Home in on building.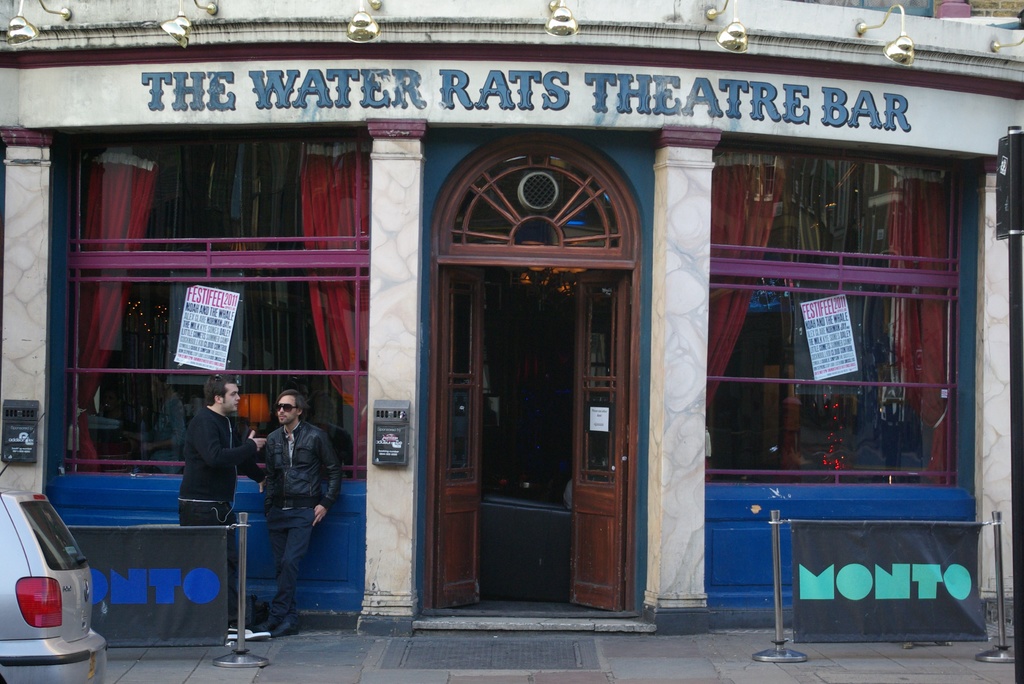
Homed in at pyautogui.locateOnScreen(0, 0, 1023, 637).
